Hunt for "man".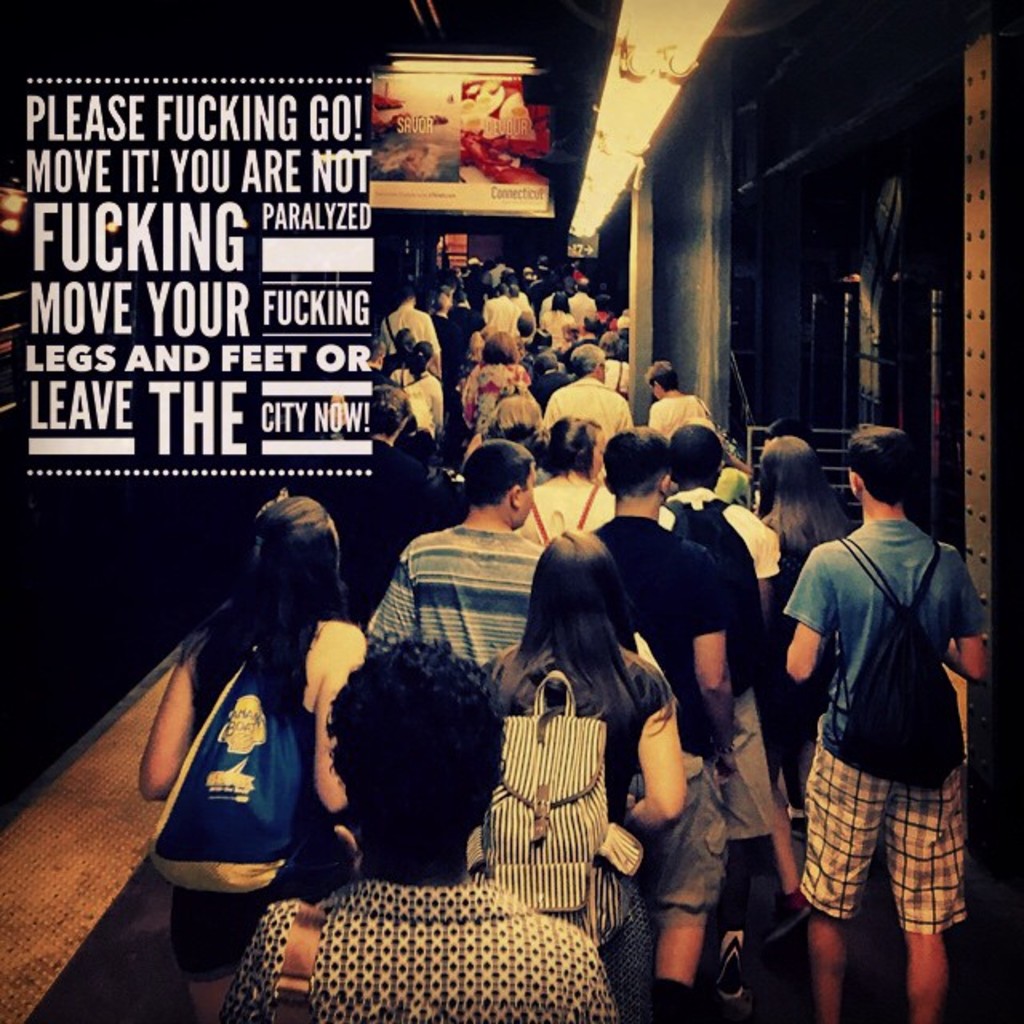
Hunted down at {"x1": 576, "y1": 445, "x2": 741, "y2": 1022}.
